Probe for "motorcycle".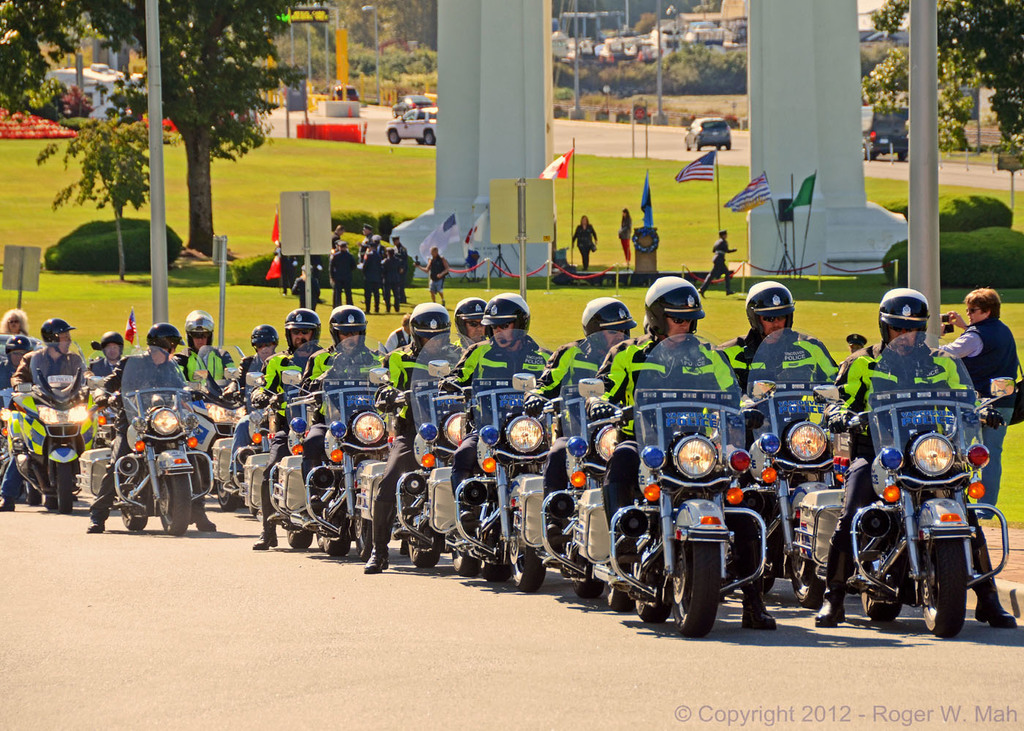
Probe result: pyautogui.locateOnScreen(87, 394, 208, 546).
